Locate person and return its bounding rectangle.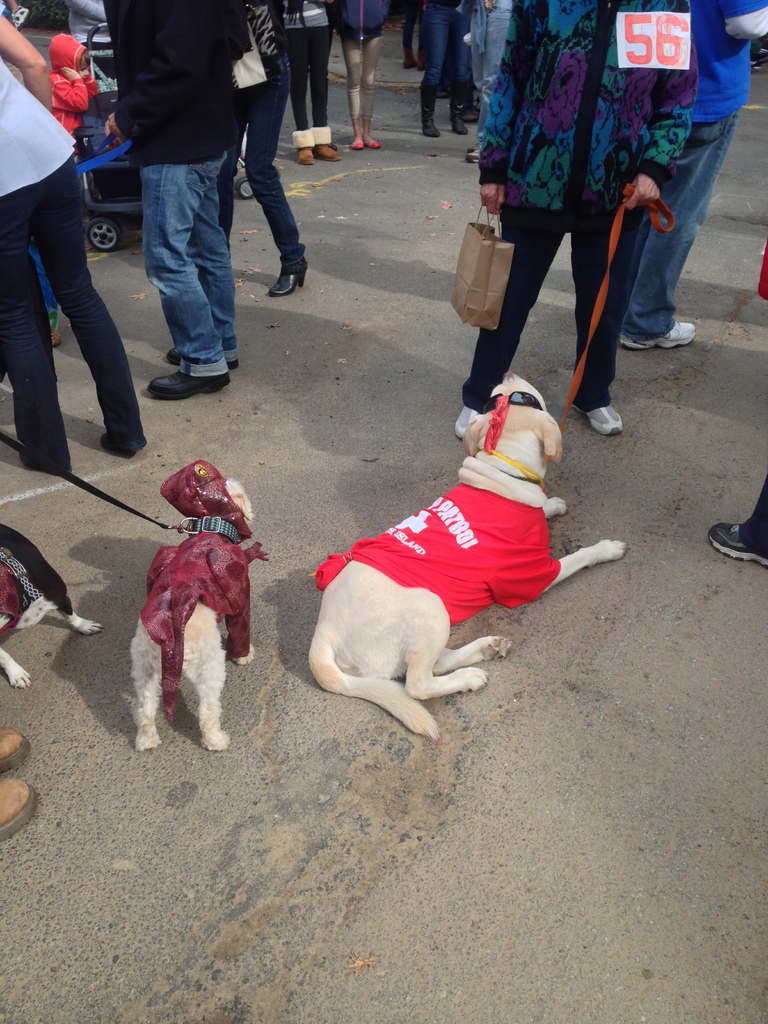
<region>708, 468, 767, 567</region>.
